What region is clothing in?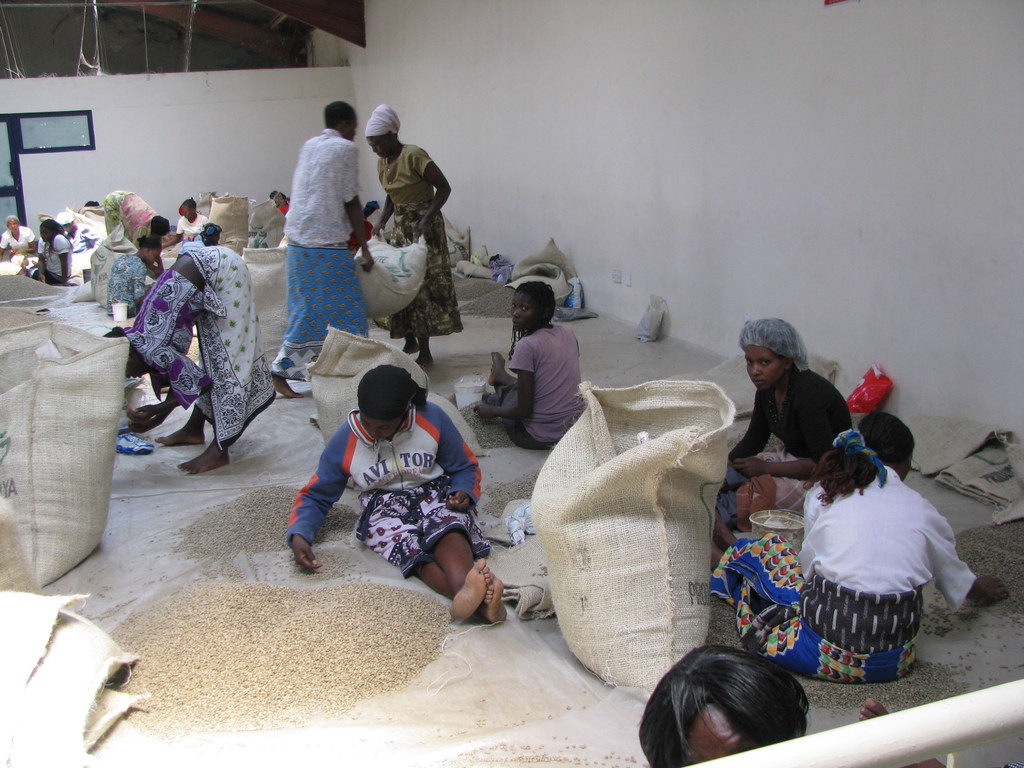
Rect(132, 245, 281, 454).
